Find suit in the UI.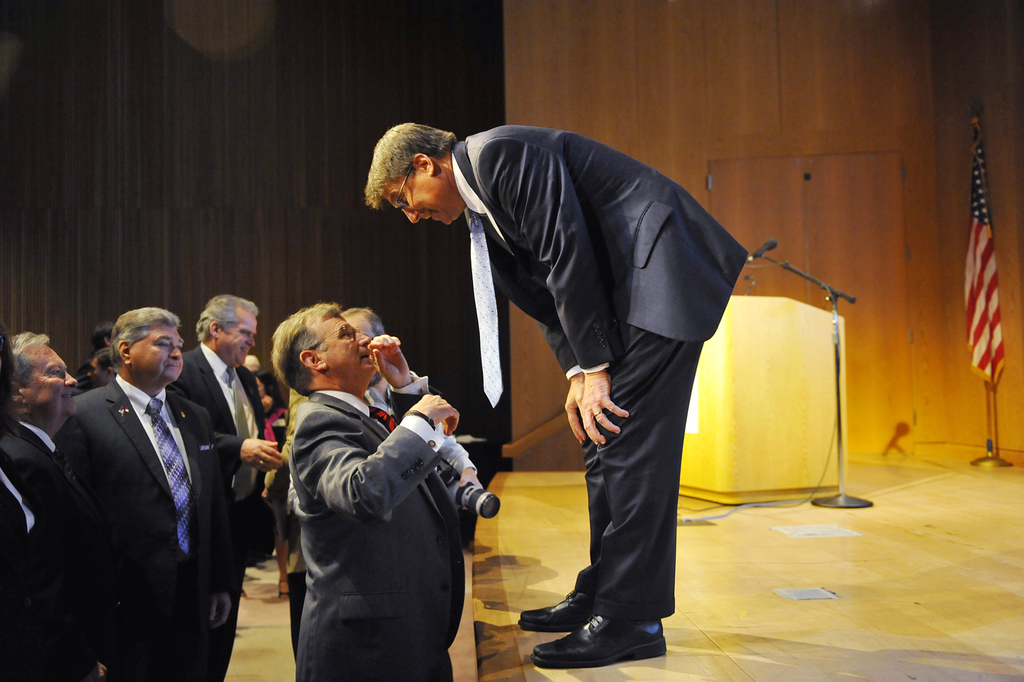
UI element at Rect(502, 142, 743, 637).
